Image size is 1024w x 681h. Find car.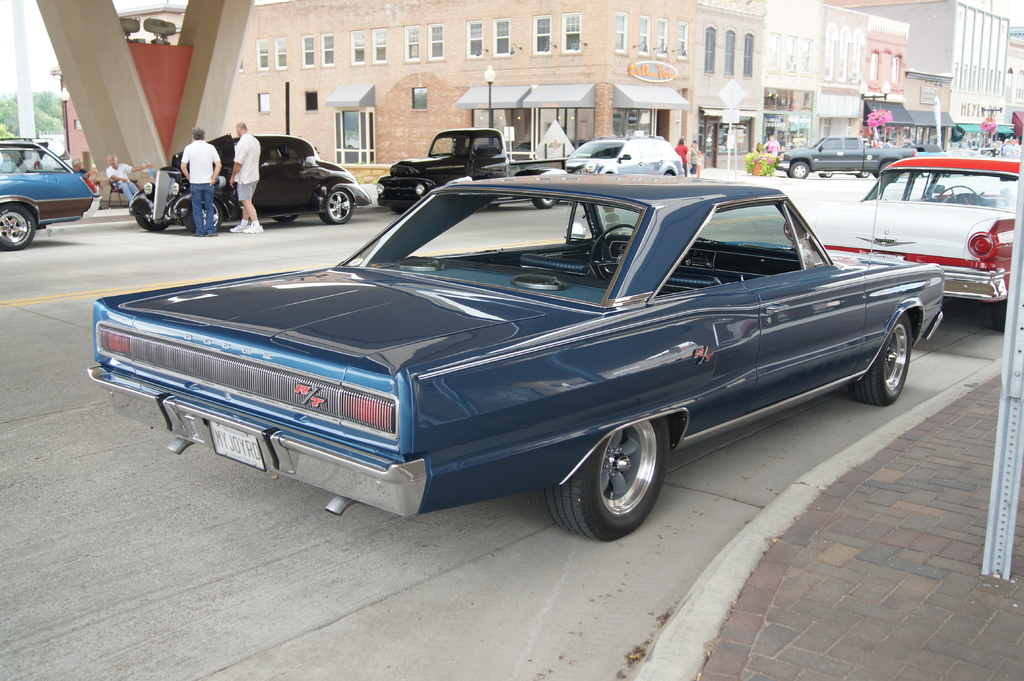
782 154 1022 333.
